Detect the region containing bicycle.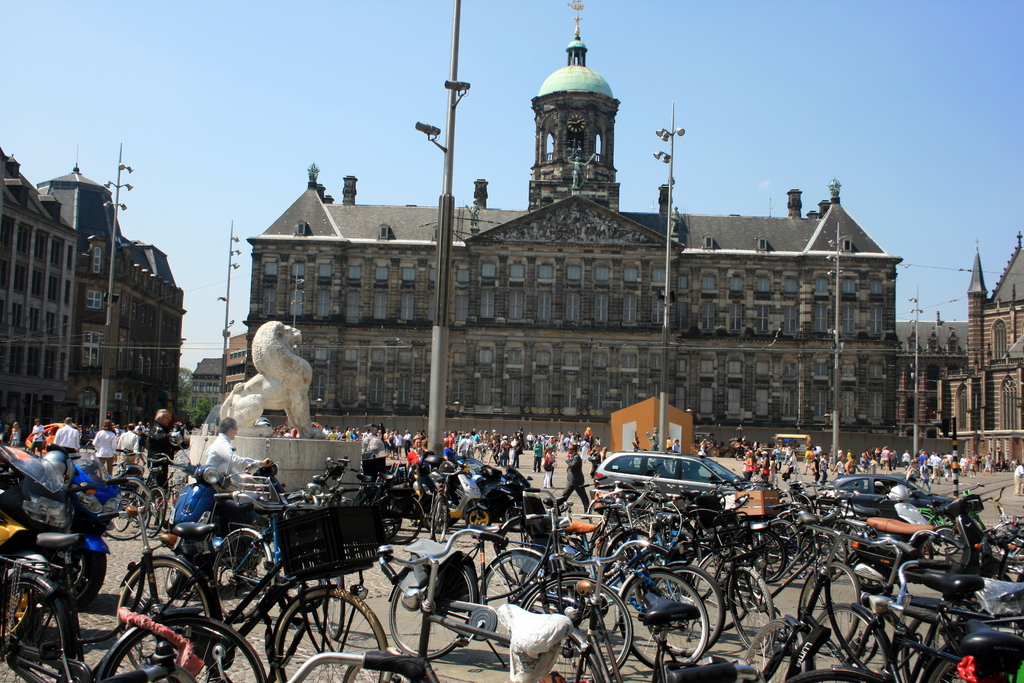
Rect(5, 532, 270, 682).
